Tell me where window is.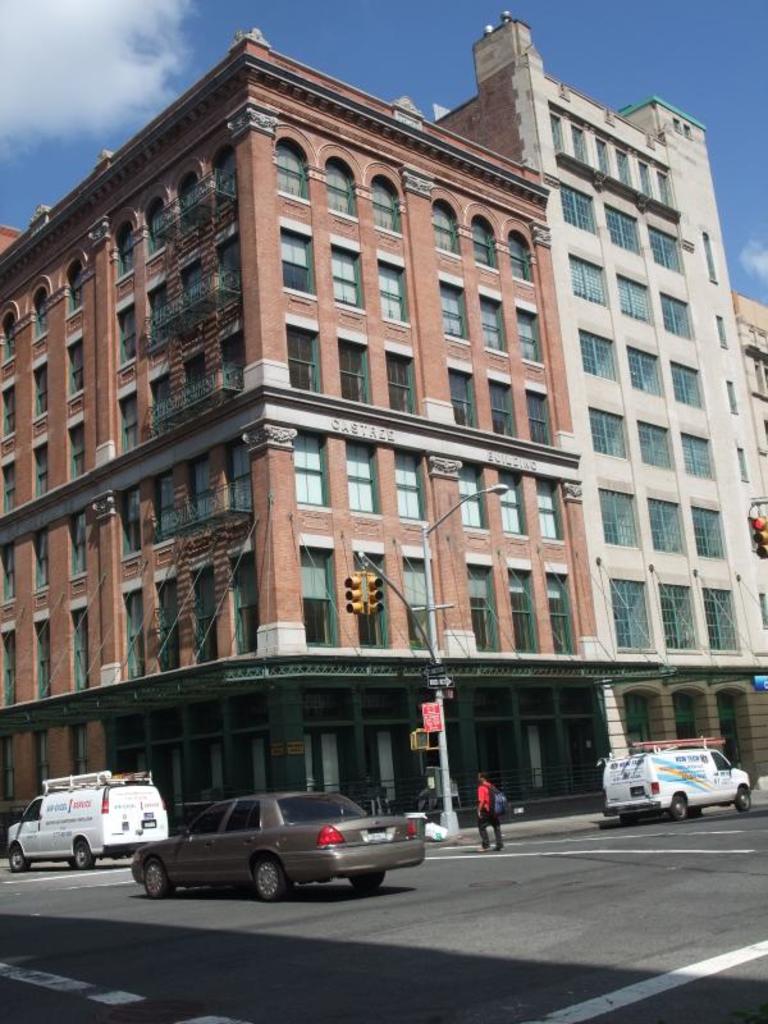
window is at detection(671, 362, 708, 415).
